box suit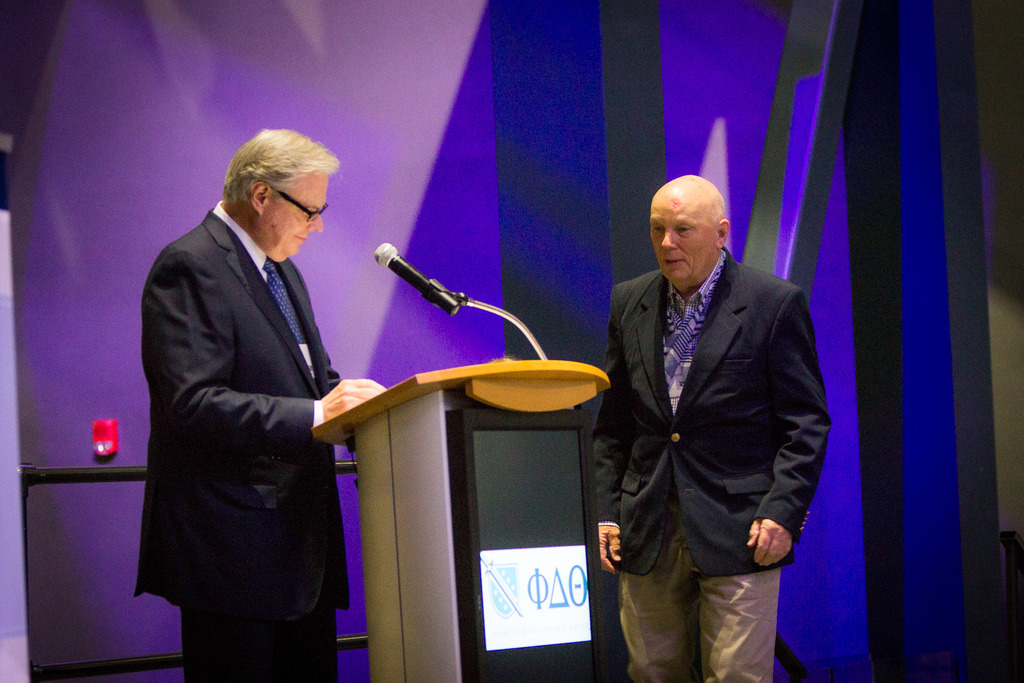
Rect(135, 114, 376, 680)
